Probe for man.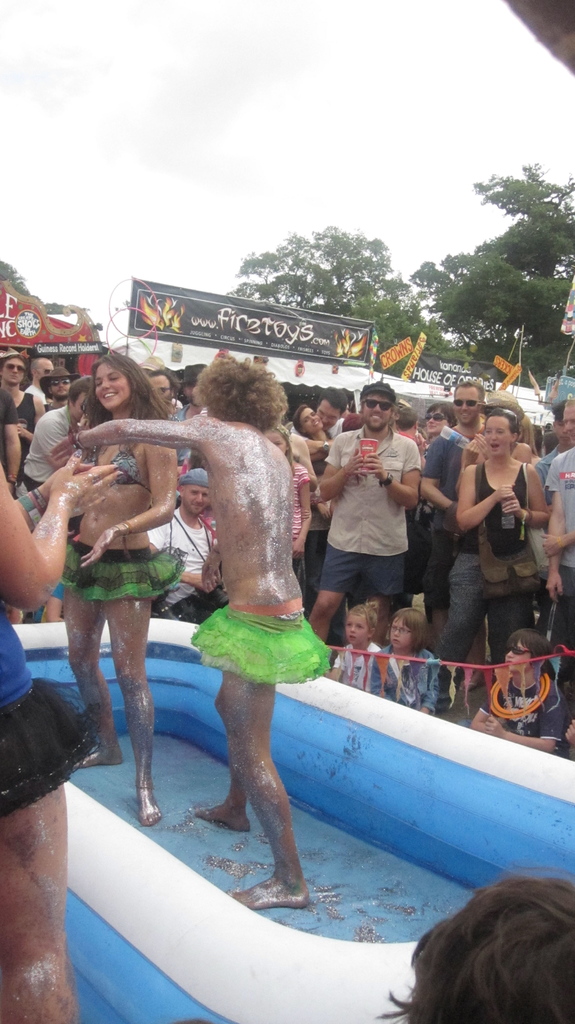
Probe result: (x1=0, y1=357, x2=43, y2=459).
